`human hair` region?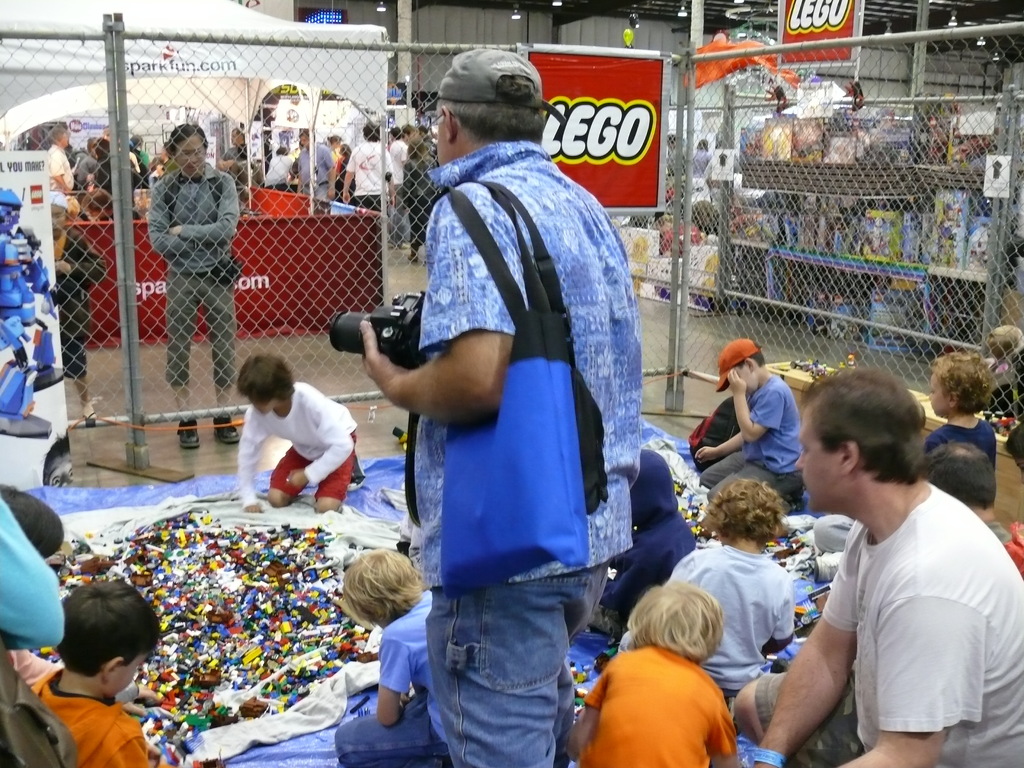
(left=936, top=346, right=993, bottom=409)
